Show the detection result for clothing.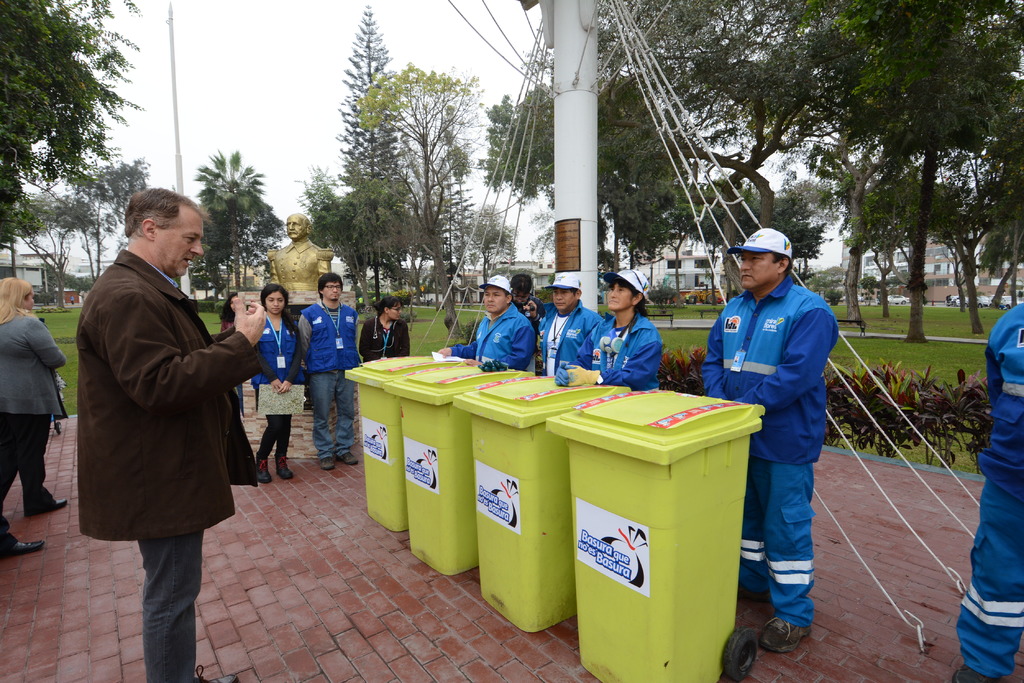
<box>454,306,535,376</box>.
